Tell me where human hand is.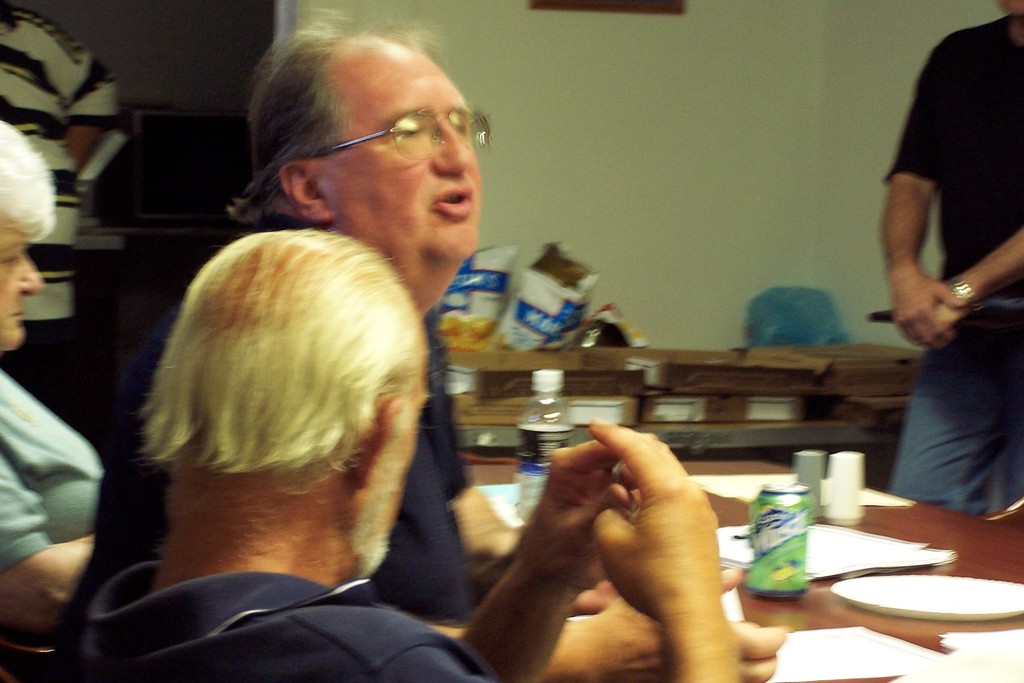
human hand is at <bbox>572, 436, 753, 662</bbox>.
